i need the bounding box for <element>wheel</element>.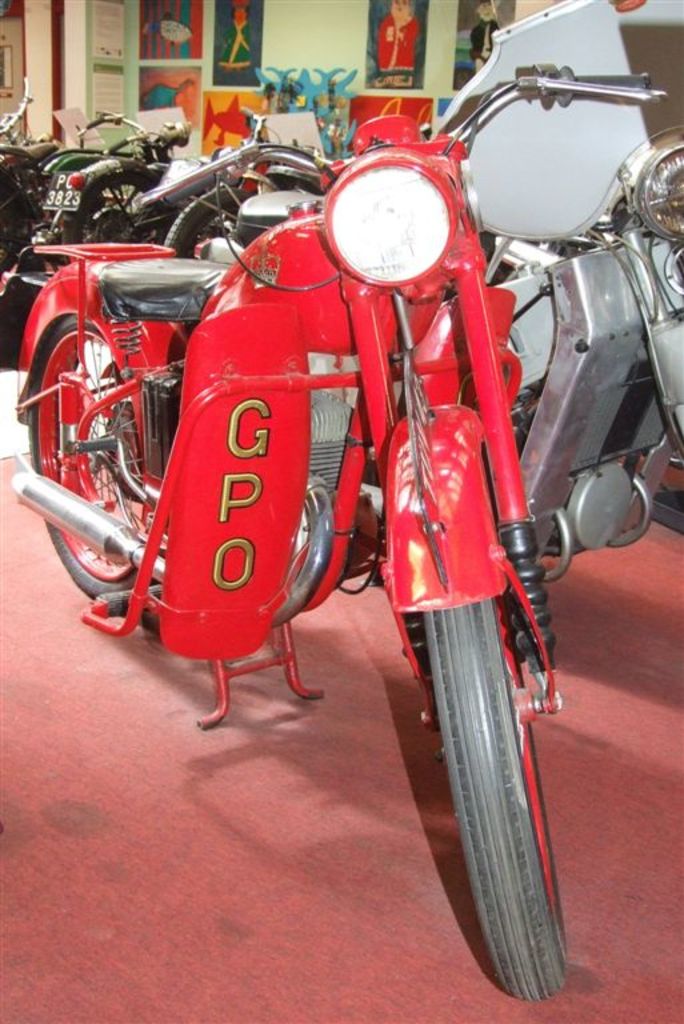
Here it is: region(400, 529, 564, 1004).
